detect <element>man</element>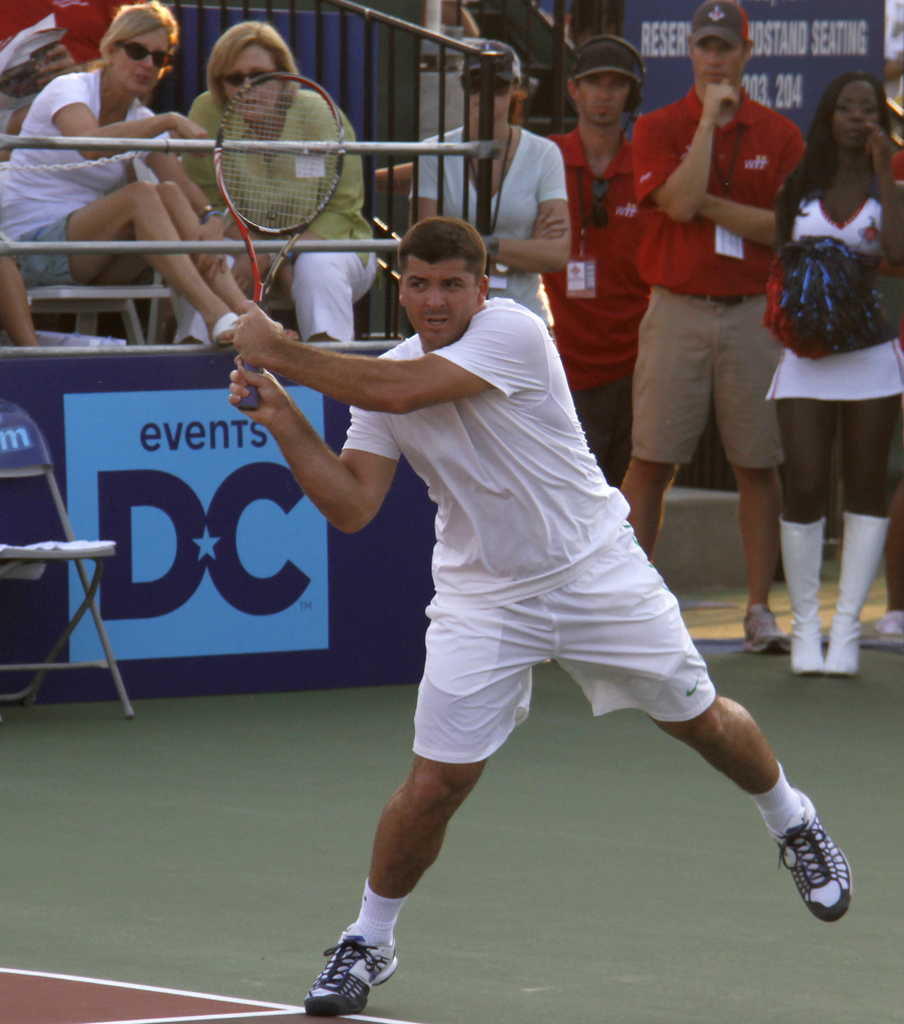
region(626, 0, 836, 664)
